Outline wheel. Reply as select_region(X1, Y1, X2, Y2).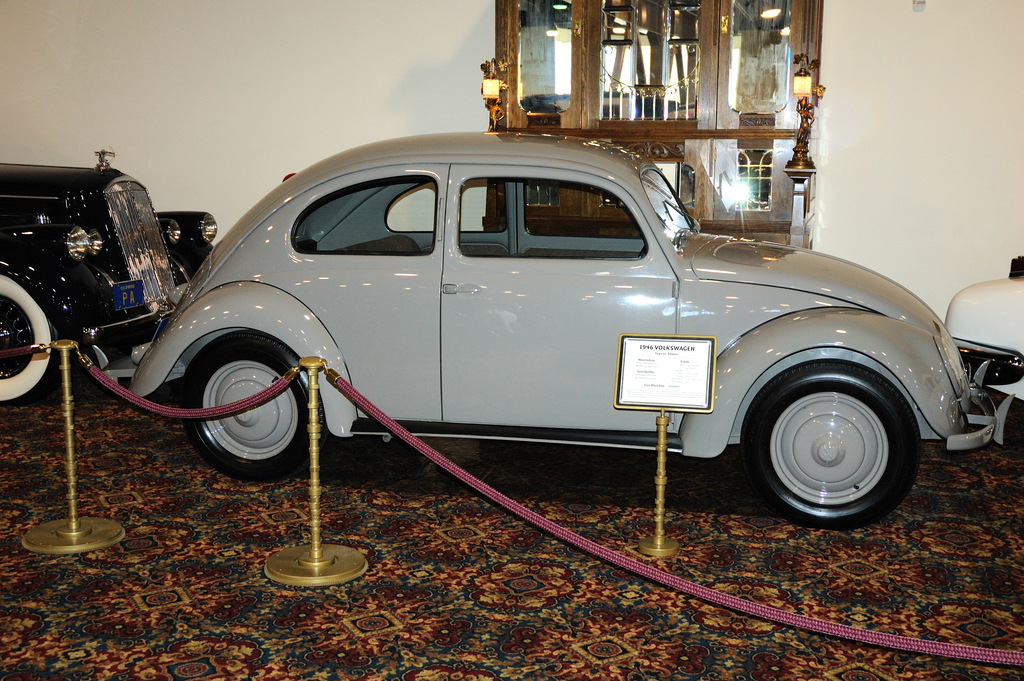
select_region(181, 331, 324, 482).
